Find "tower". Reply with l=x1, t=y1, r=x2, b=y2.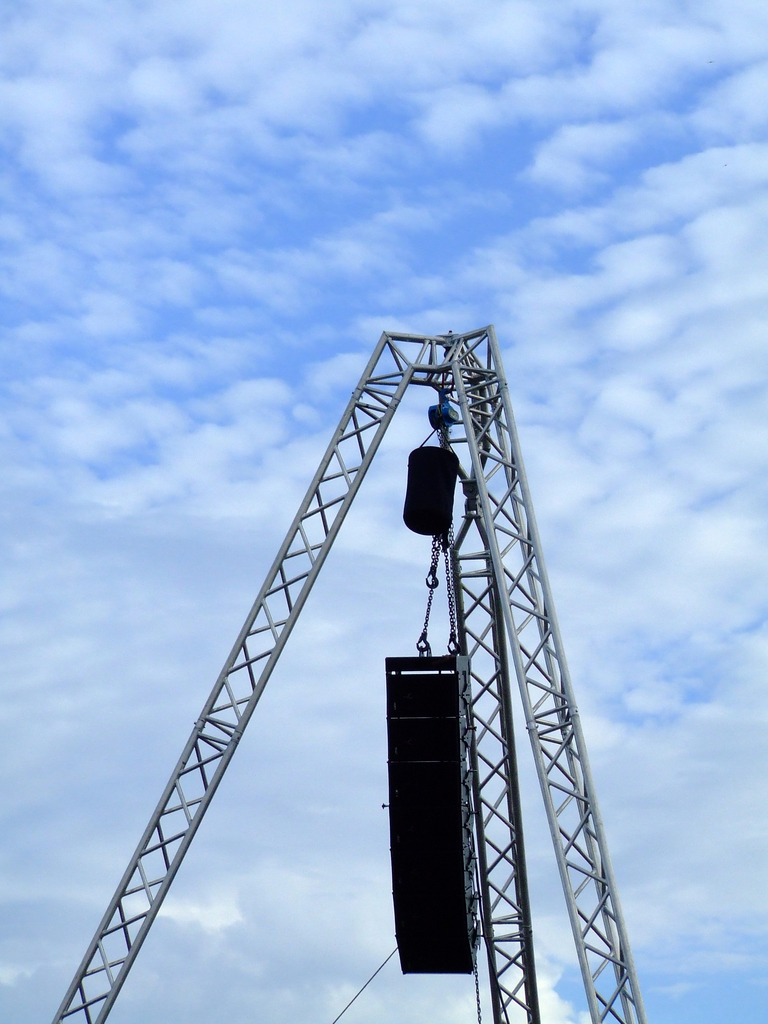
l=17, t=285, r=639, b=1023.
